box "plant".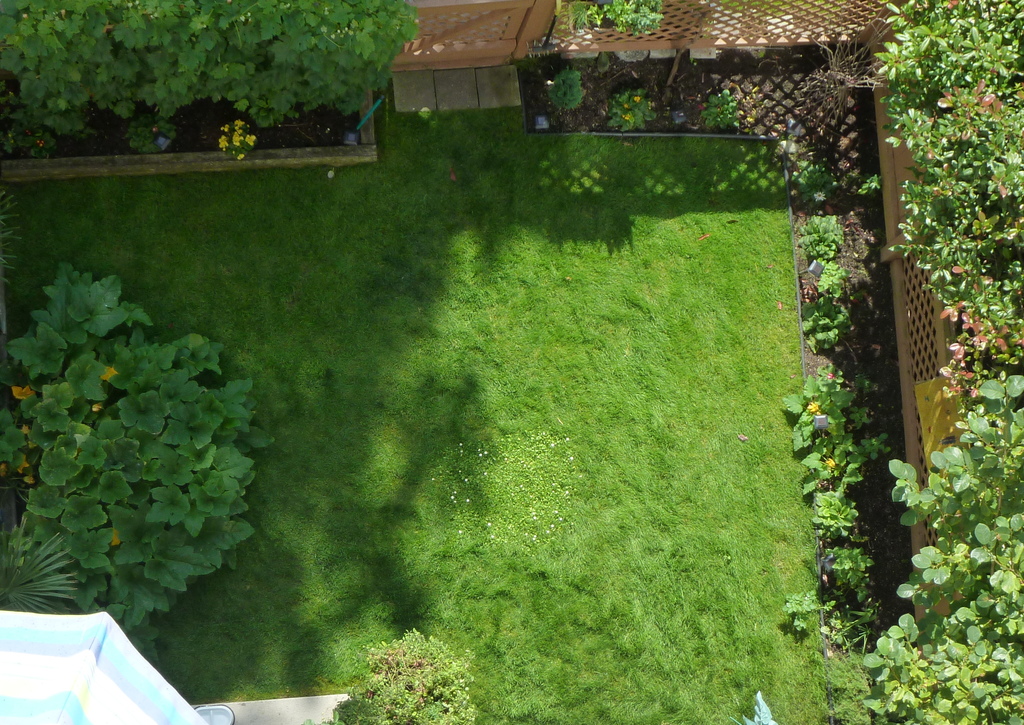
bbox(4, 259, 262, 626).
